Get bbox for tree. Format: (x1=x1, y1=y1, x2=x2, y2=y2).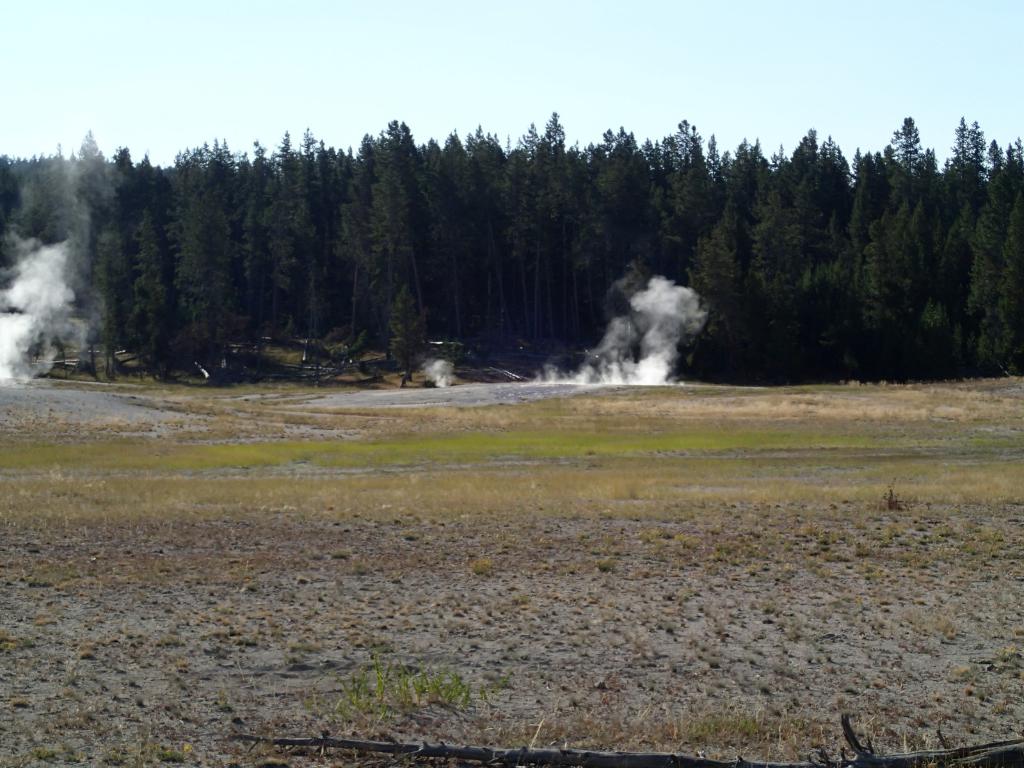
(x1=752, y1=114, x2=817, y2=388).
